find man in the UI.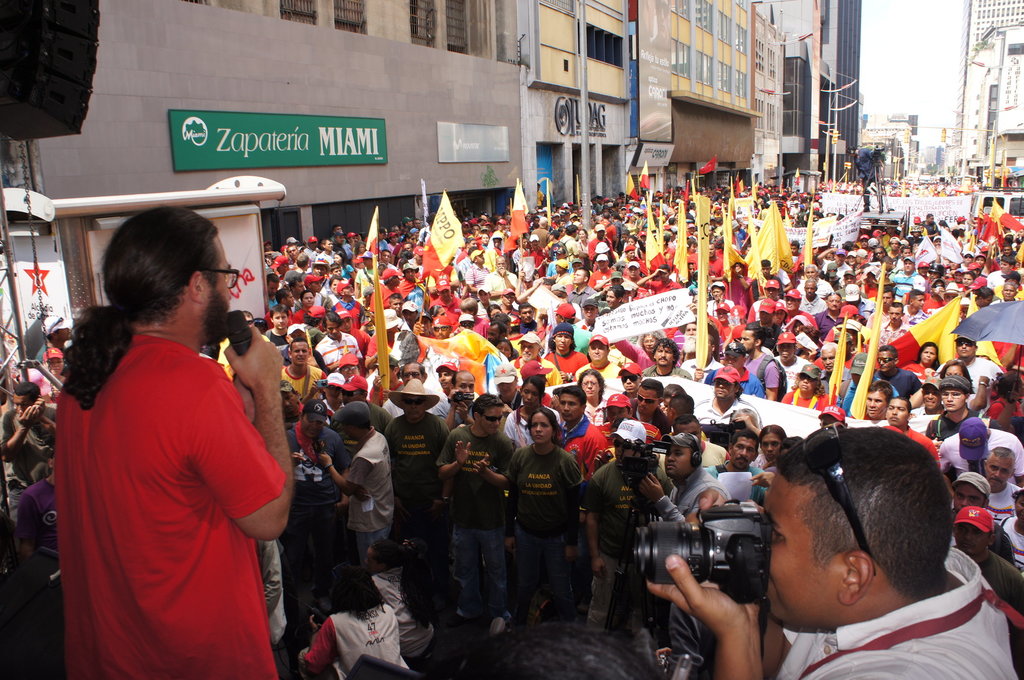
UI element at region(833, 353, 900, 418).
